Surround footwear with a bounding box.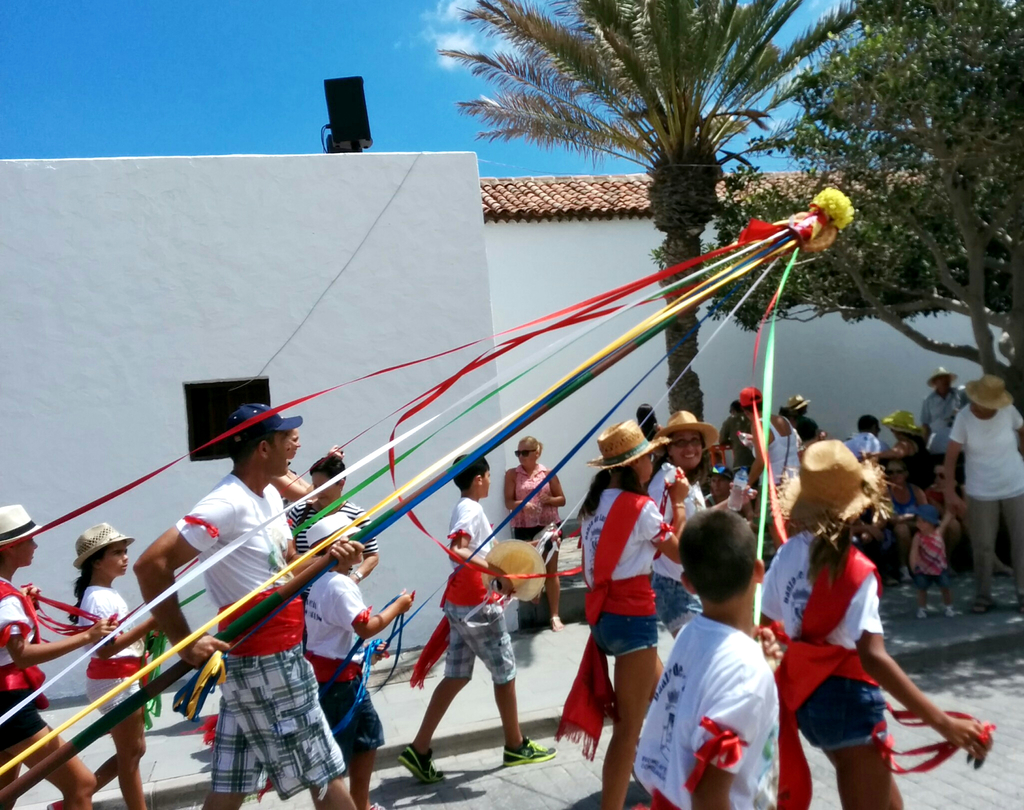
bbox=(1016, 593, 1023, 614).
